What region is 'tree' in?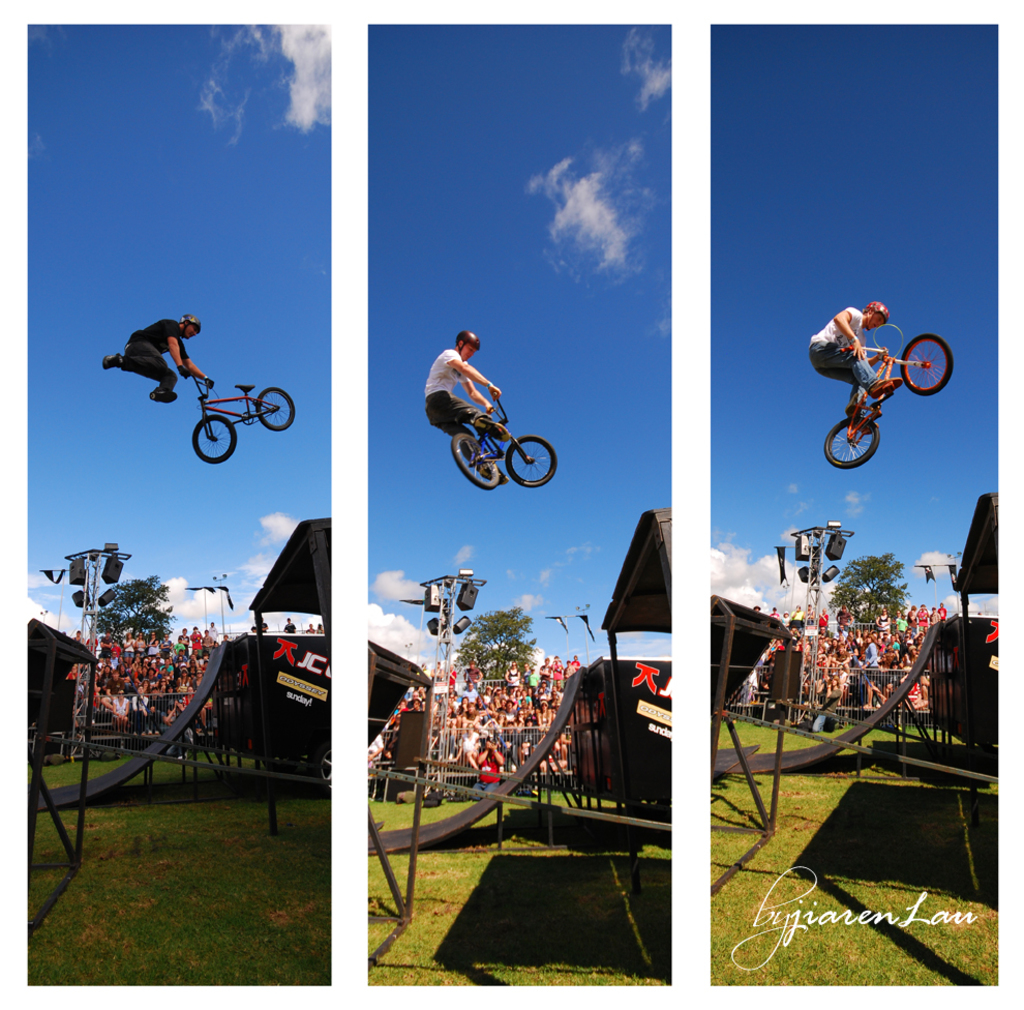
box(89, 578, 183, 661).
